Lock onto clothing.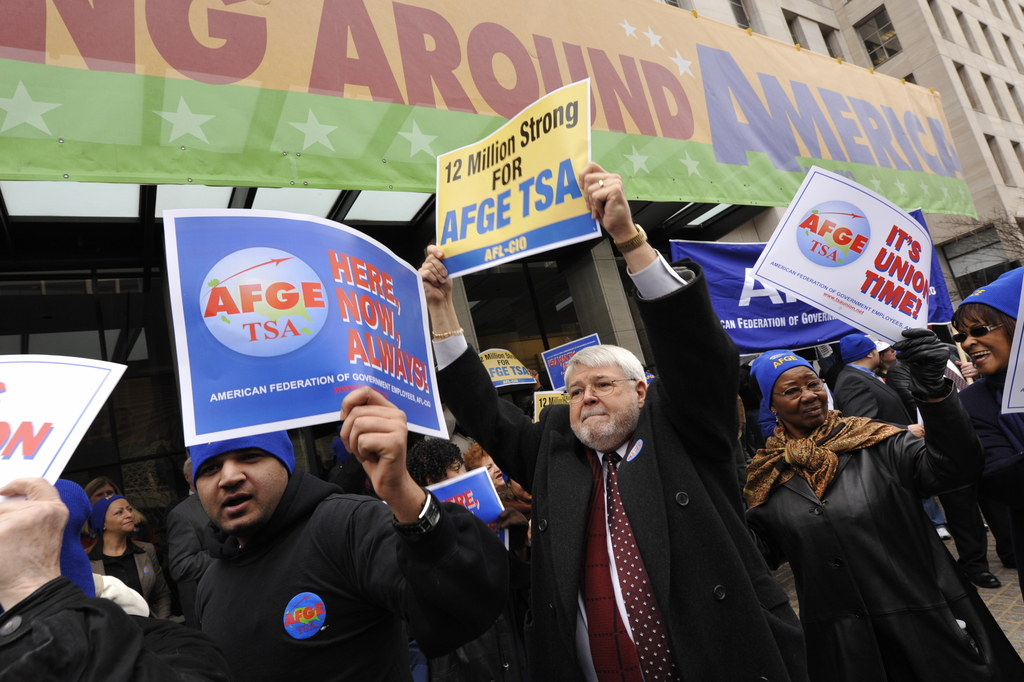
Locked: locate(736, 402, 1018, 676).
